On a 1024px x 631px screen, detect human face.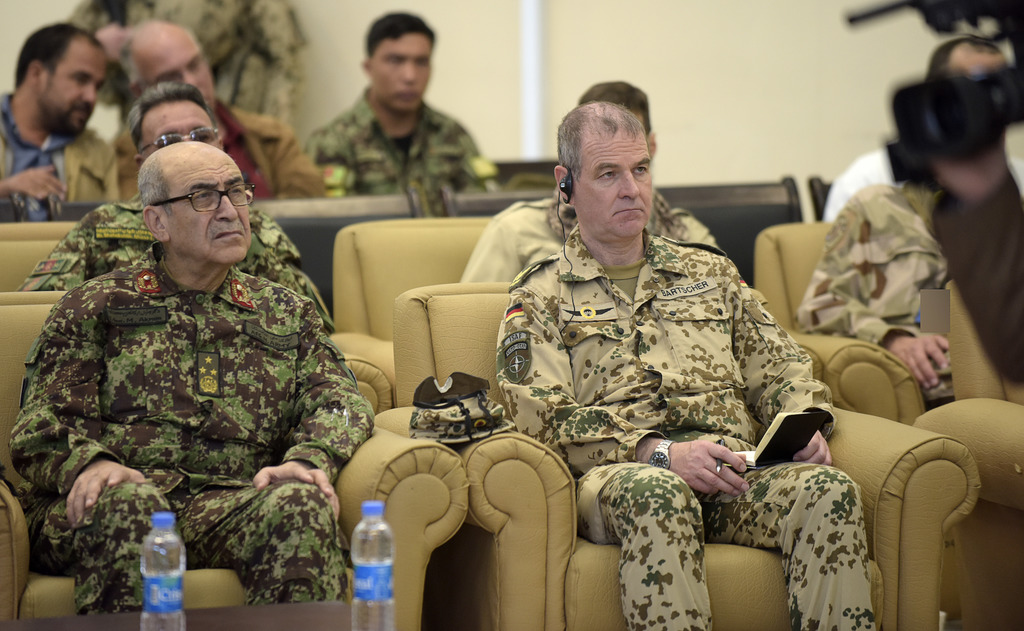
<bbox>168, 155, 253, 270</bbox>.
